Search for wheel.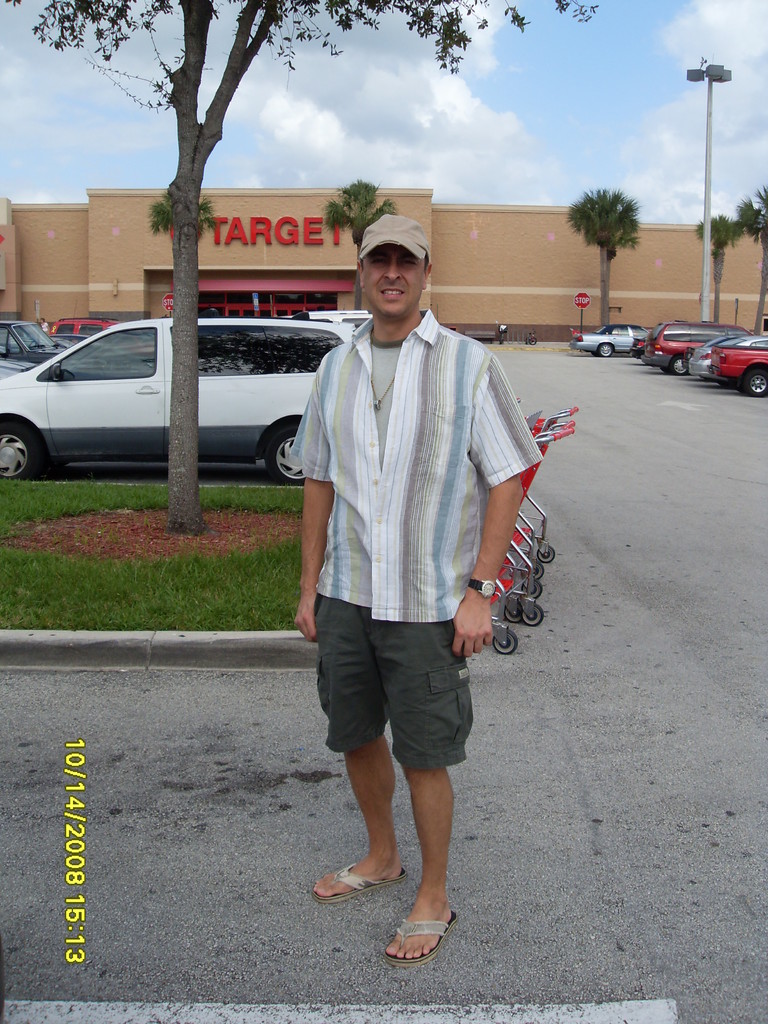
Found at detection(531, 335, 538, 344).
